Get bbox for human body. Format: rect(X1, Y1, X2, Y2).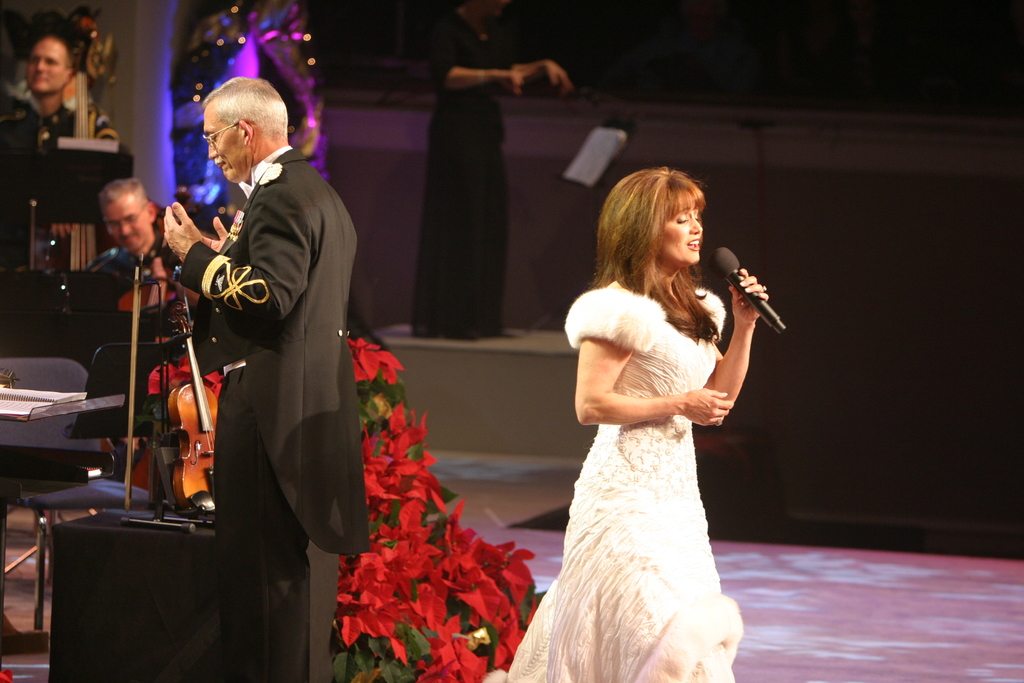
rect(551, 186, 779, 638).
